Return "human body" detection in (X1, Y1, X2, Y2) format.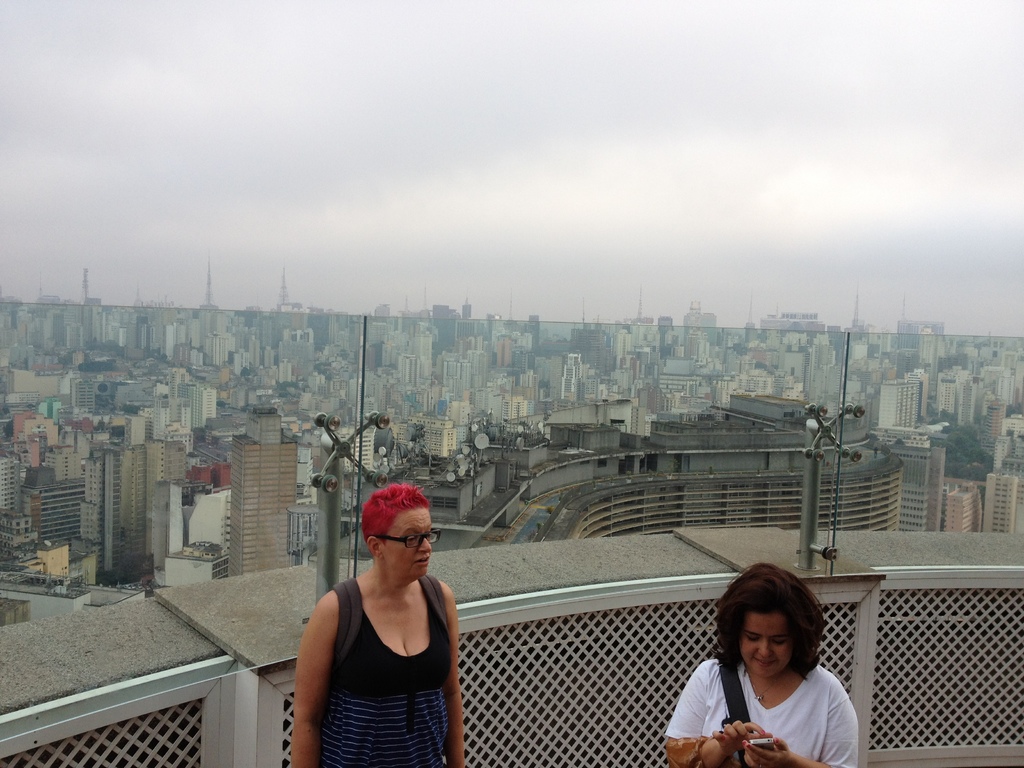
(662, 659, 862, 767).
